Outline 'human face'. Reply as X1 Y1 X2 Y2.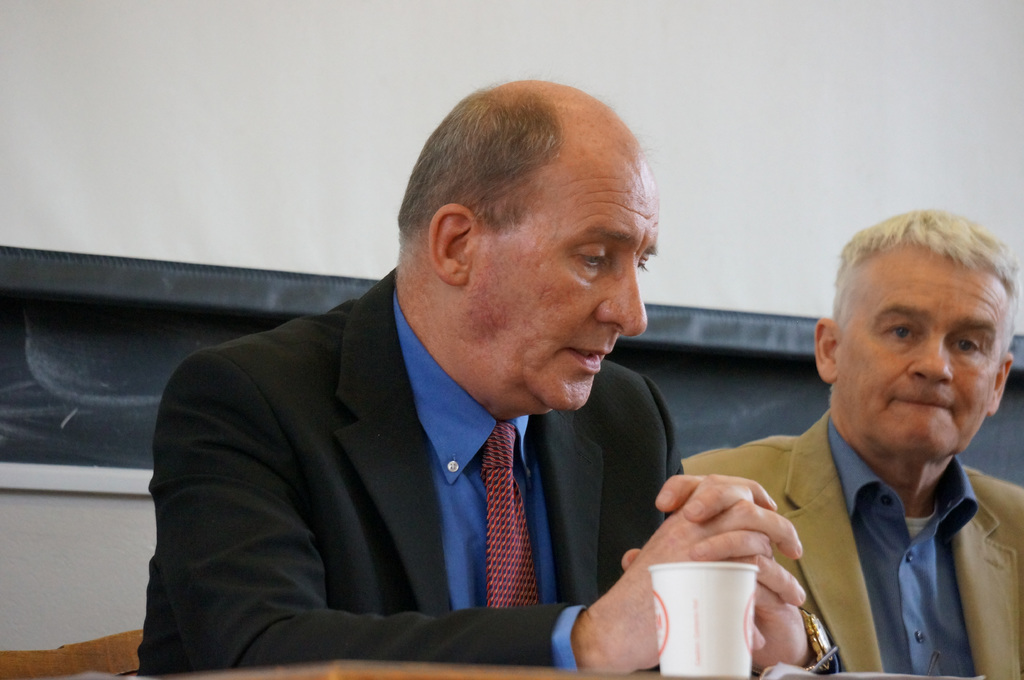
470 161 662 413.
